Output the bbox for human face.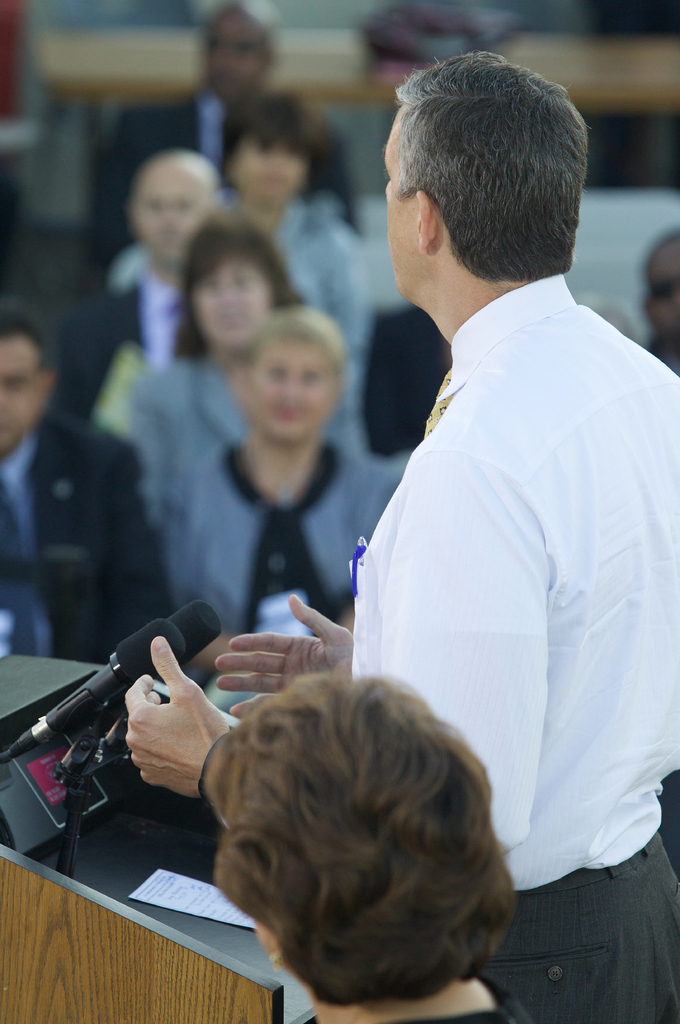
[382,95,411,298].
